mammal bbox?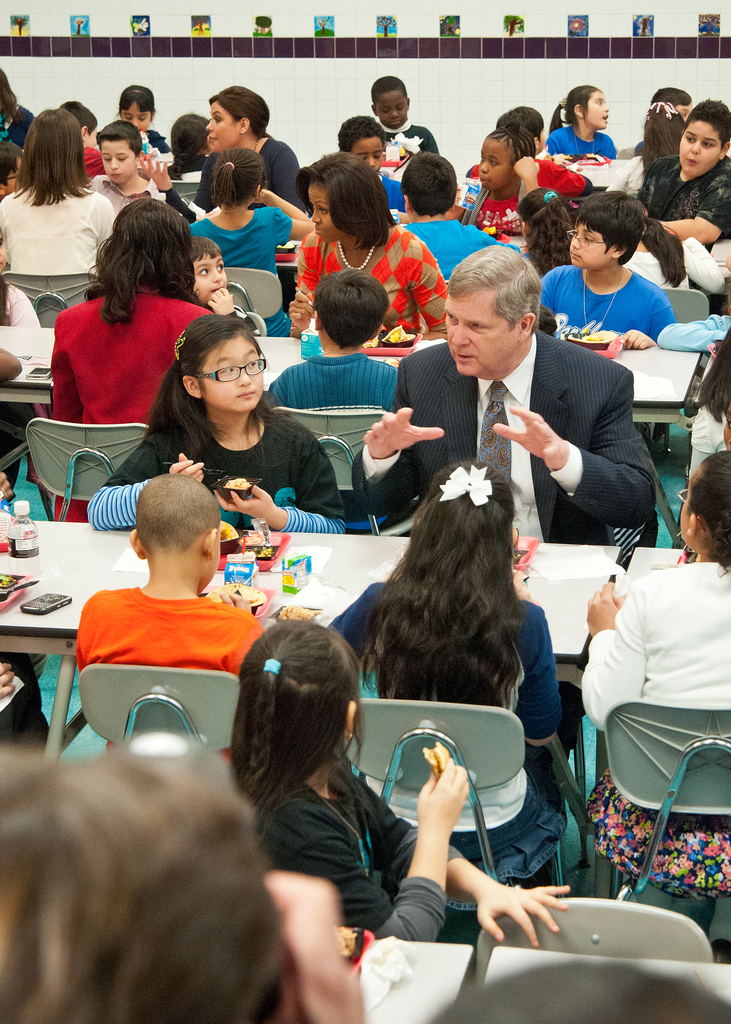
195:151:317:337
